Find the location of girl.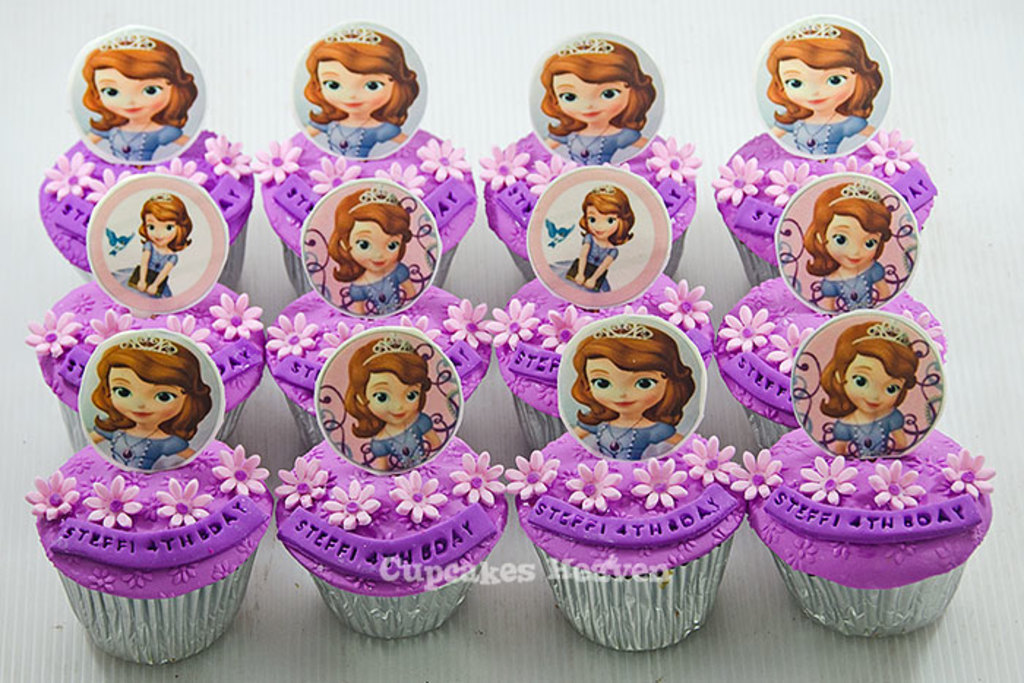
Location: (544, 38, 652, 164).
